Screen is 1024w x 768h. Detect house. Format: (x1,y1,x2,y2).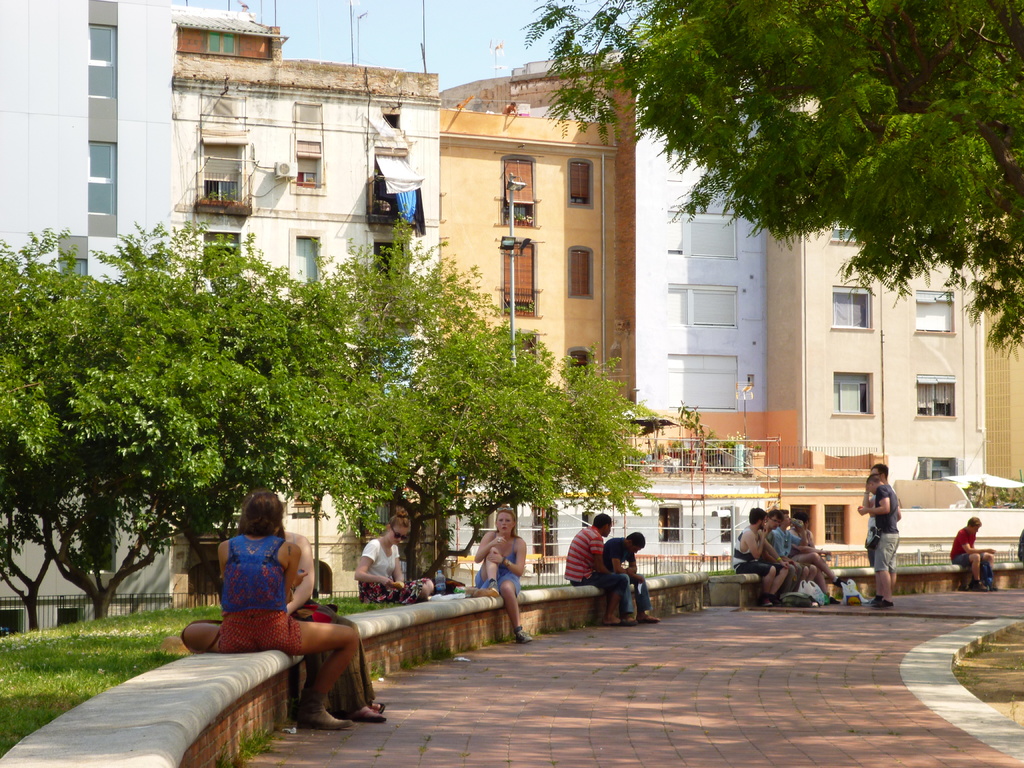
(4,3,284,598).
